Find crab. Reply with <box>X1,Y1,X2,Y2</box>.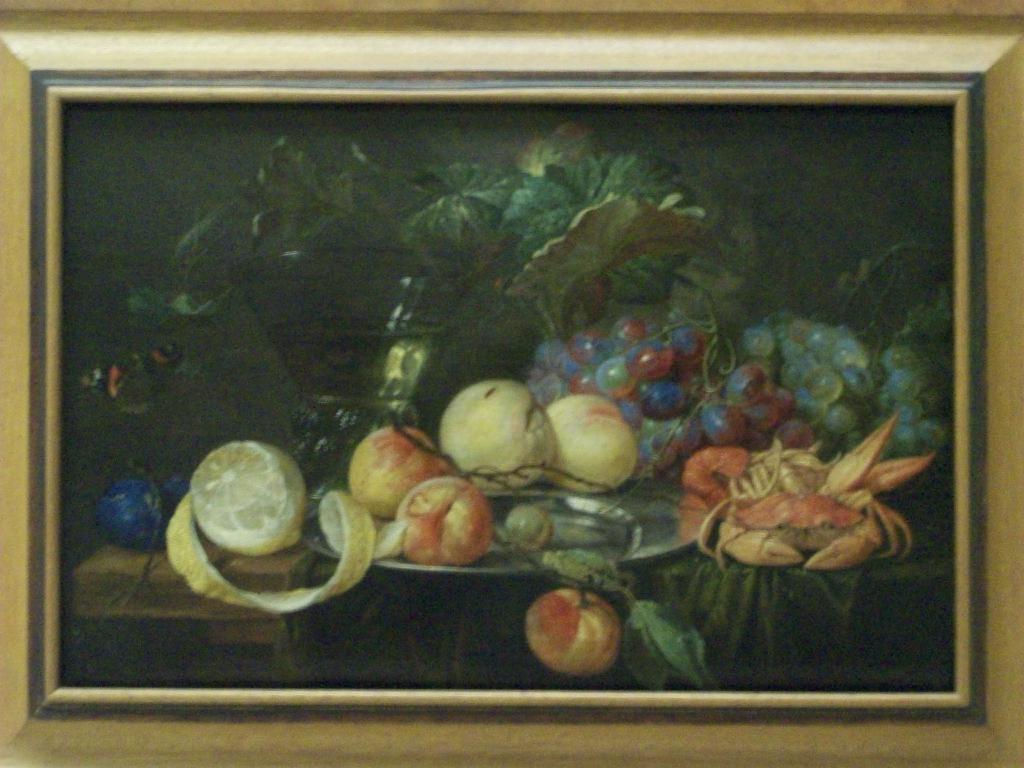
<box>684,412,938,572</box>.
